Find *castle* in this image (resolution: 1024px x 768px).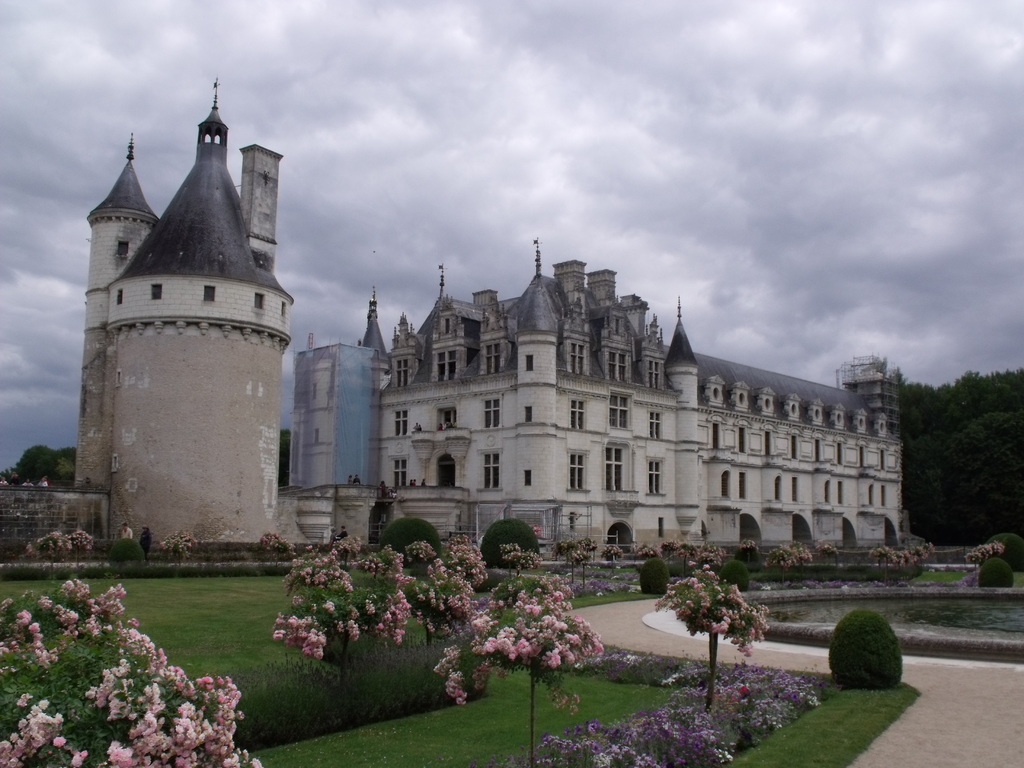
bbox=[97, 168, 911, 608].
